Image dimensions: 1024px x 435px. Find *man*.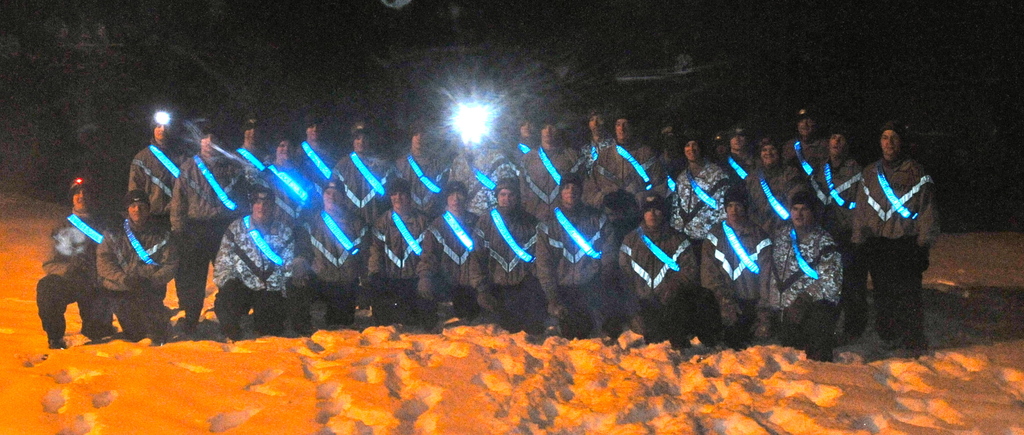
locate(715, 122, 762, 190).
